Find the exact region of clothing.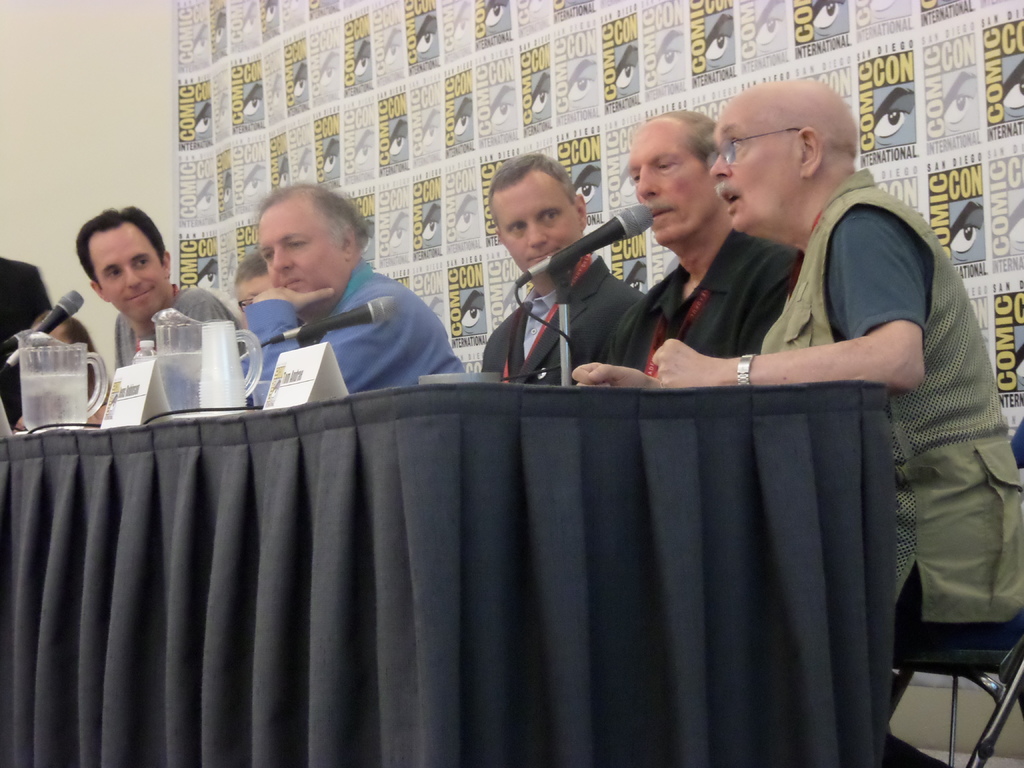
Exact region: [202, 245, 458, 406].
